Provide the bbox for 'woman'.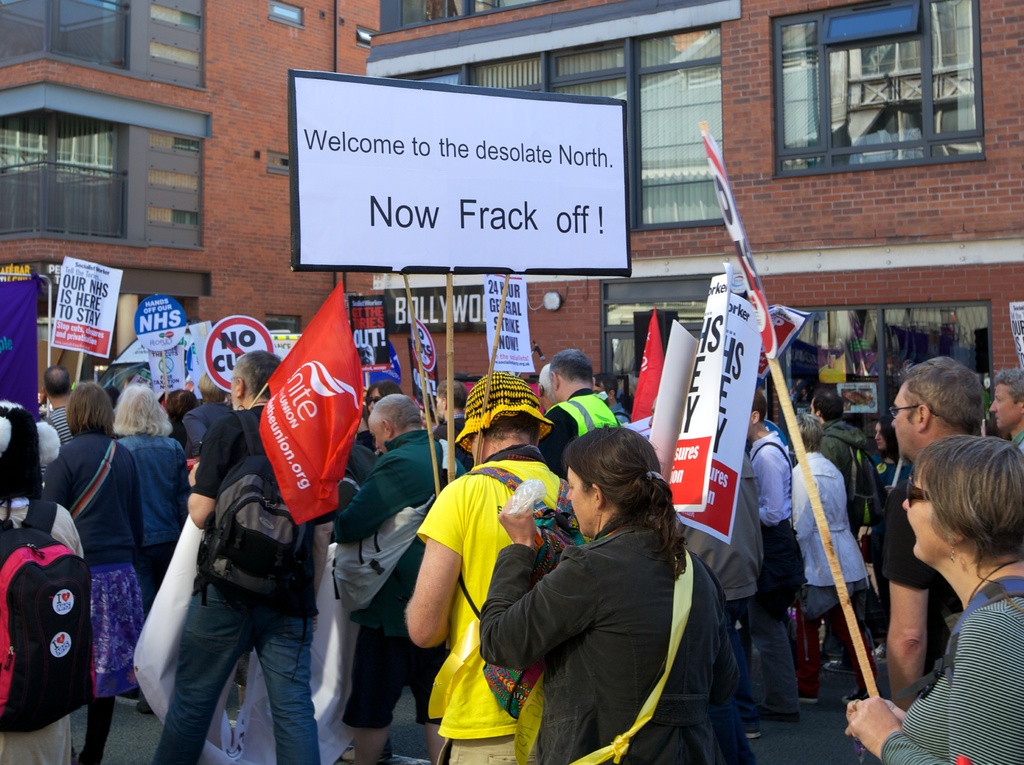
box=[102, 370, 192, 612].
